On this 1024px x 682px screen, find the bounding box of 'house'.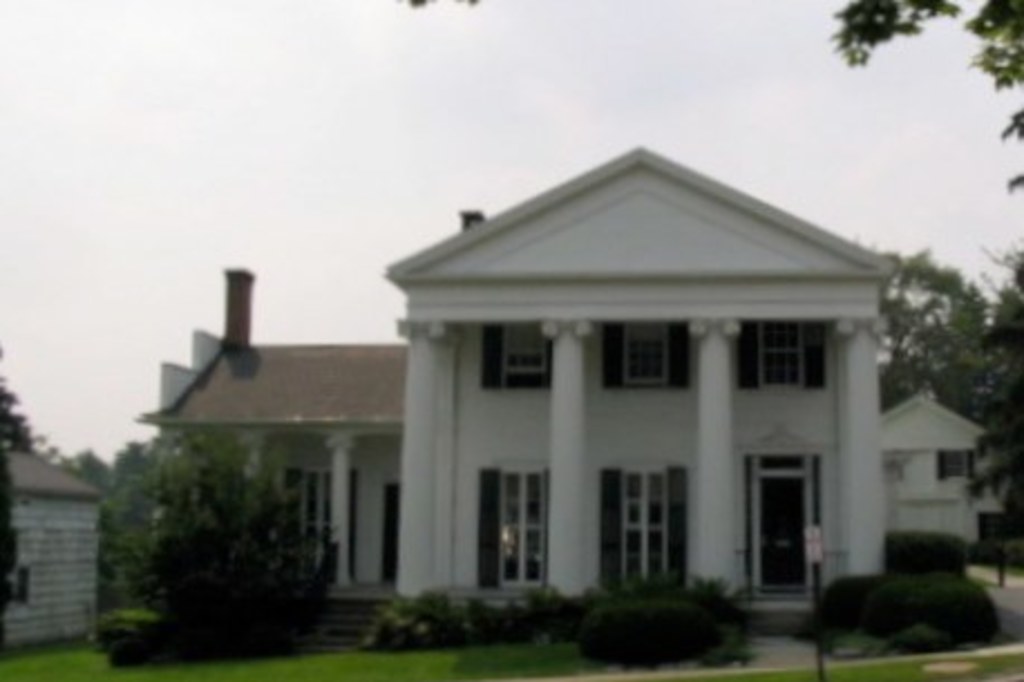
Bounding box: (x1=876, y1=389, x2=1013, y2=555).
